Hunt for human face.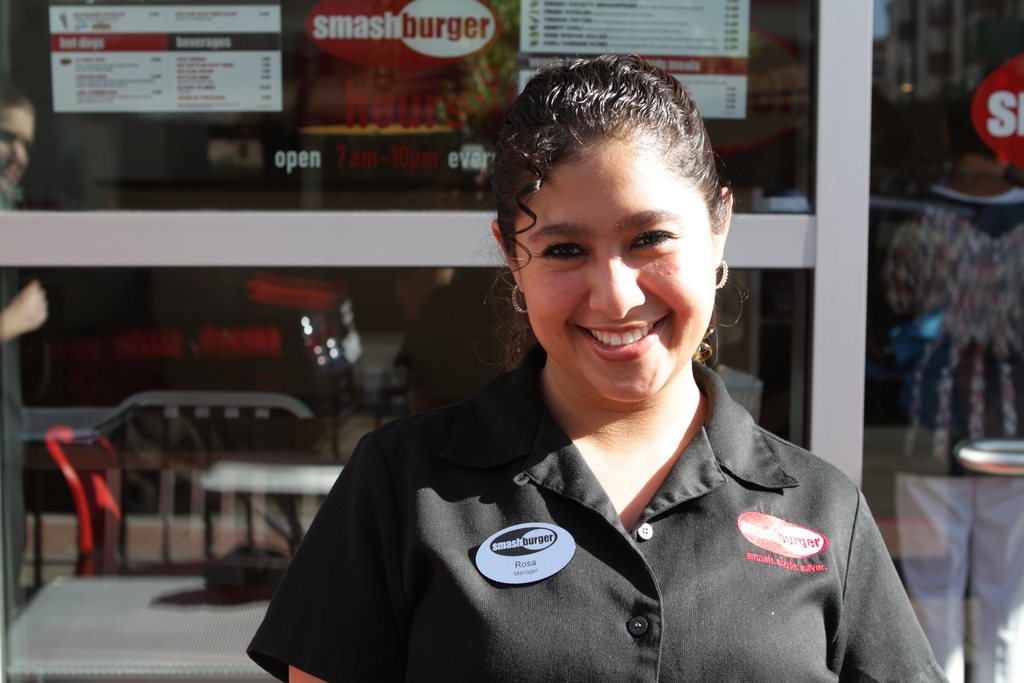
Hunted down at [518, 125, 723, 406].
